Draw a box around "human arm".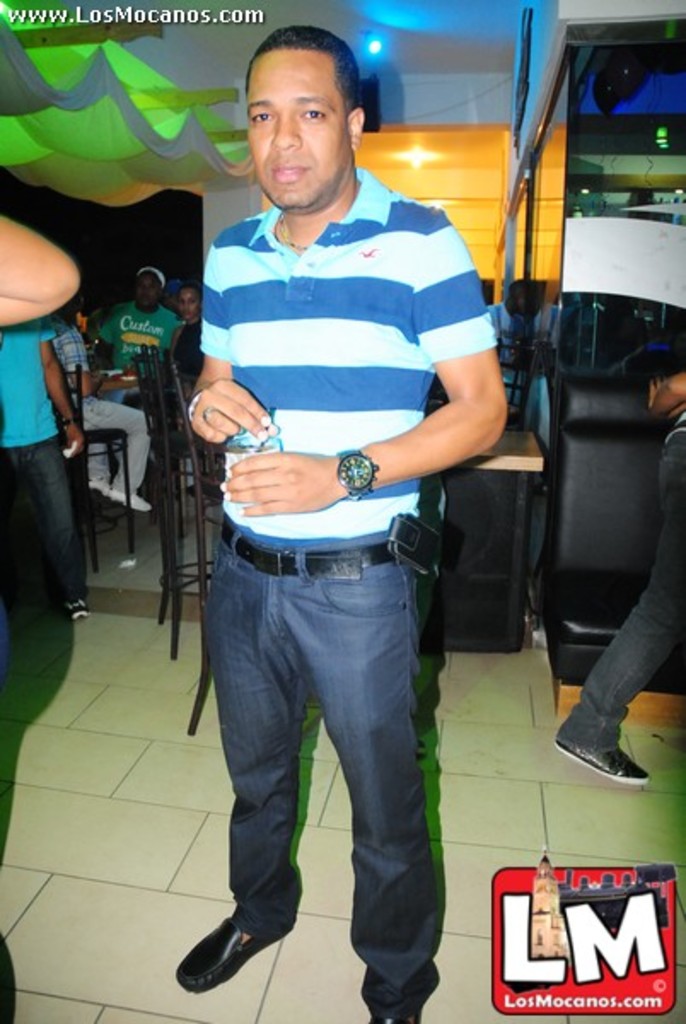
55/326/101/404.
